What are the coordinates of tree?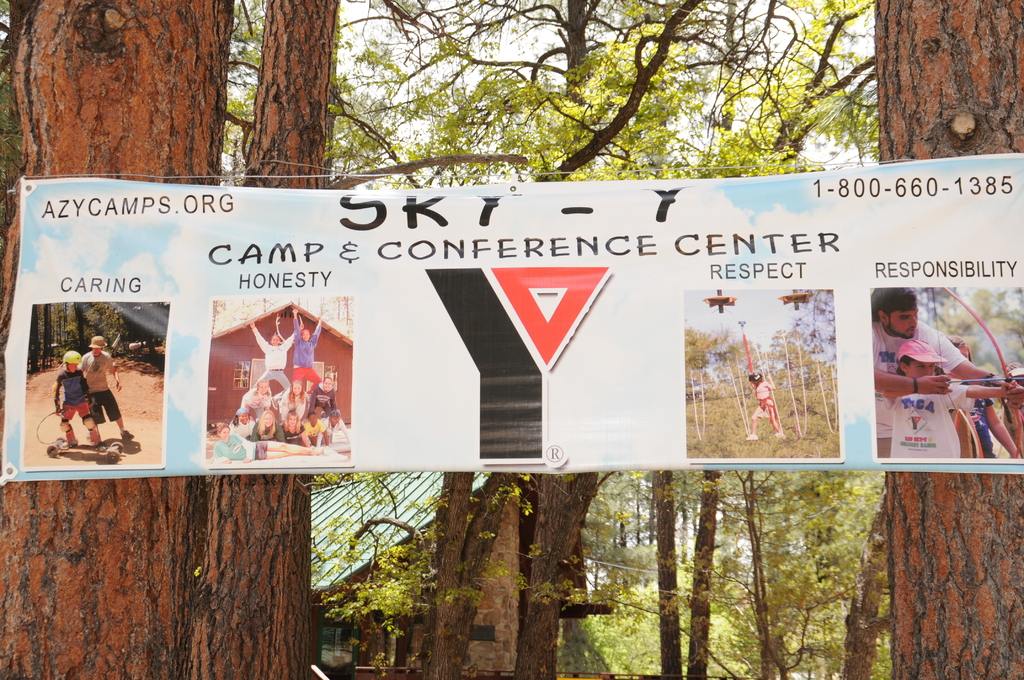
0/0/353/679.
